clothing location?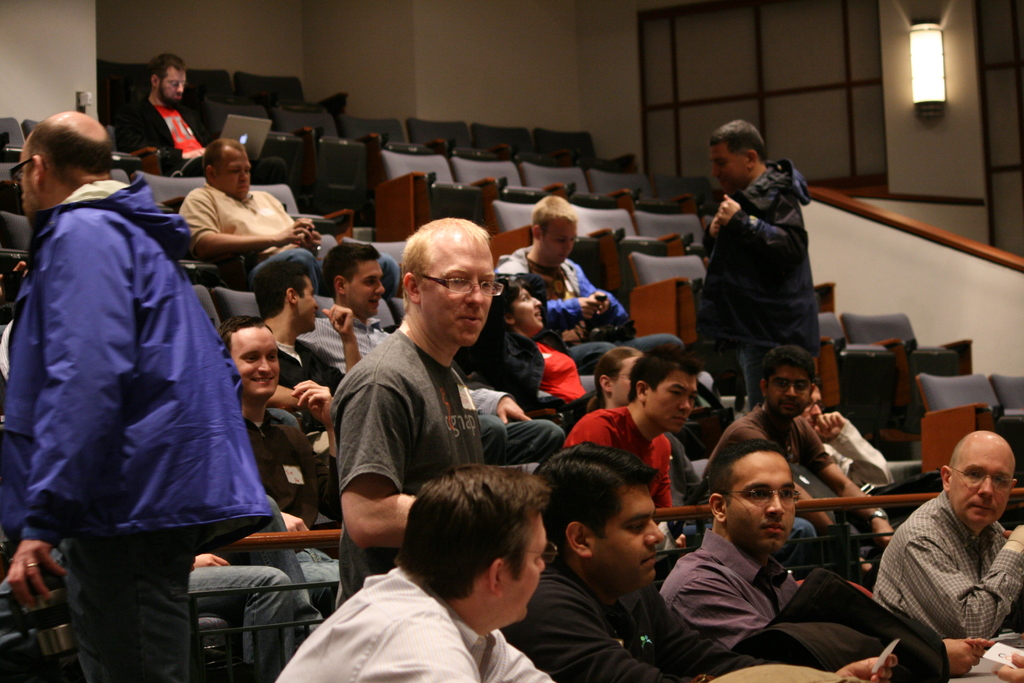
select_region(164, 186, 325, 292)
